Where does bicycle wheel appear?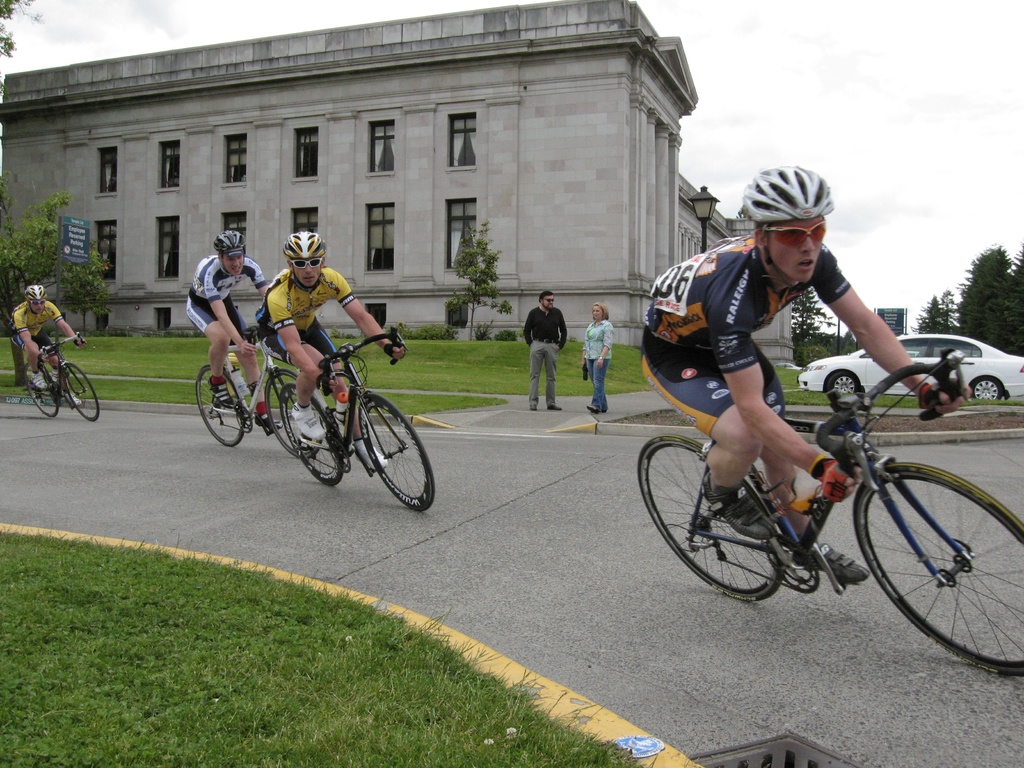
Appears at BBox(278, 382, 345, 488).
